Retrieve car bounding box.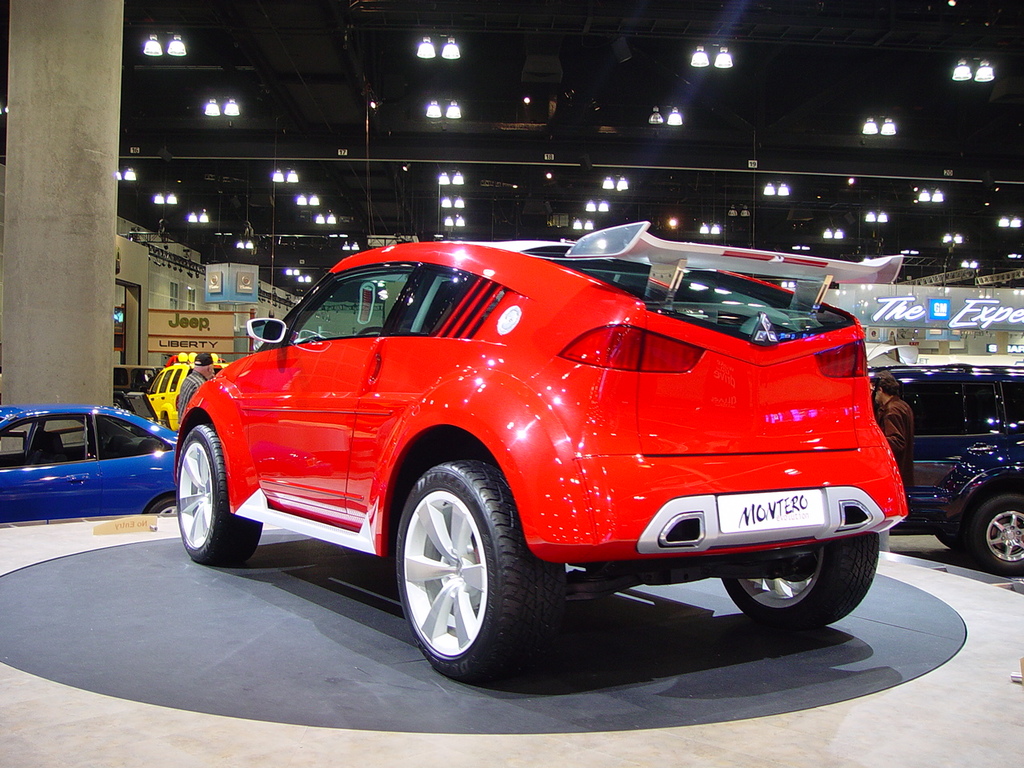
Bounding box: {"x1": 110, "y1": 360, "x2": 162, "y2": 426}.
